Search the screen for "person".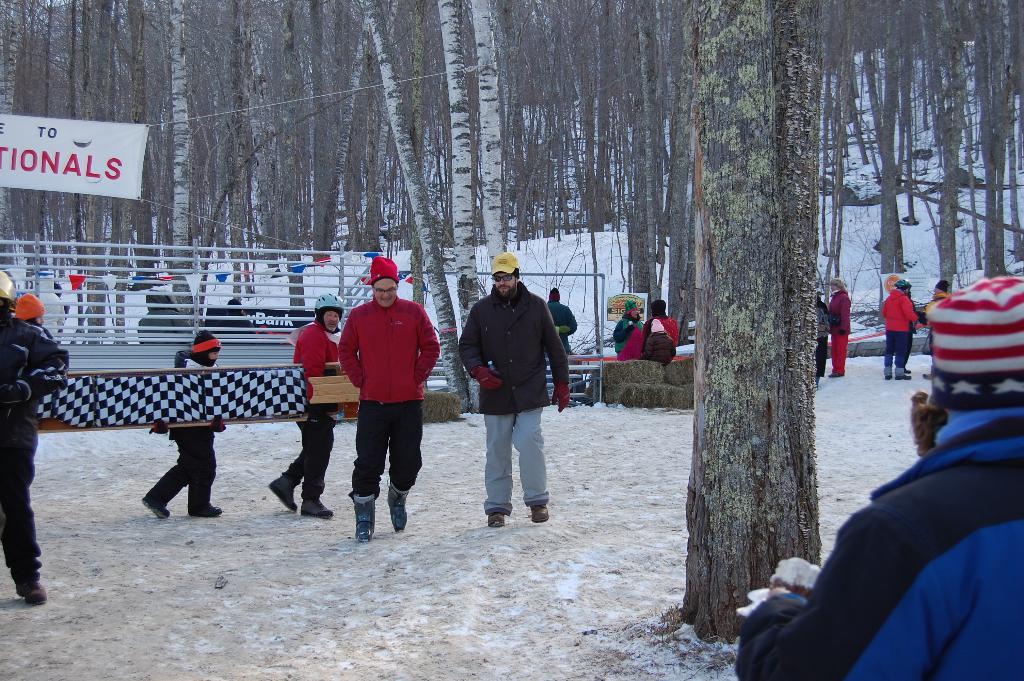
Found at (x1=812, y1=289, x2=825, y2=379).
